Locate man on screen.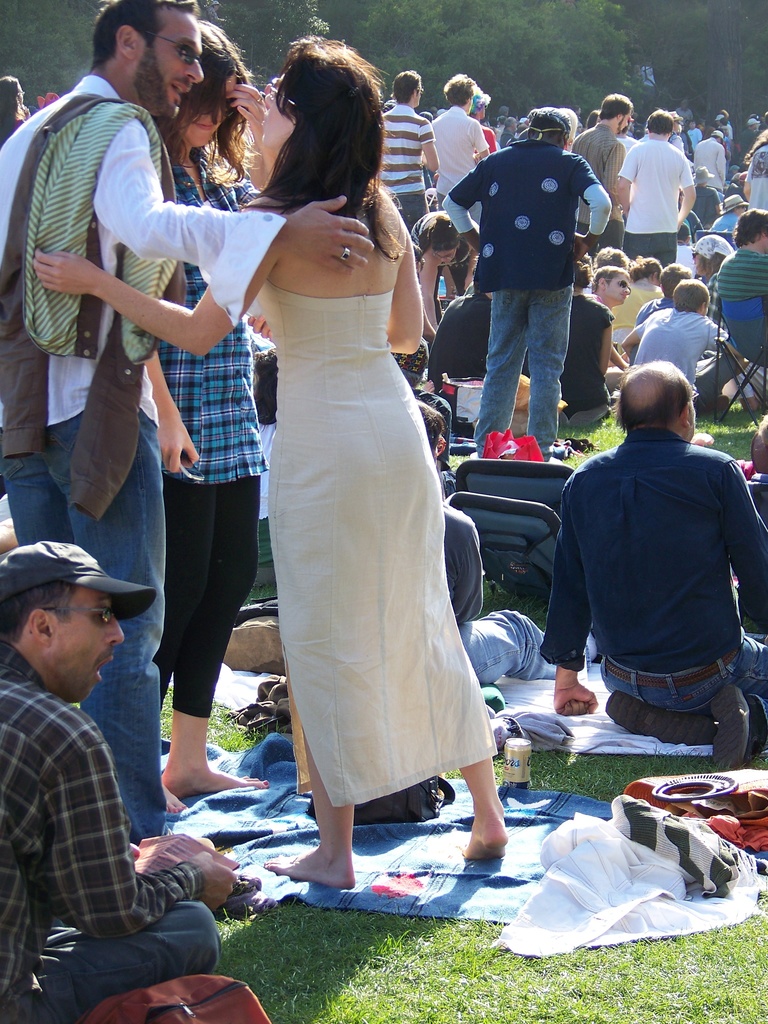
On screen at (577,92,637,245).
